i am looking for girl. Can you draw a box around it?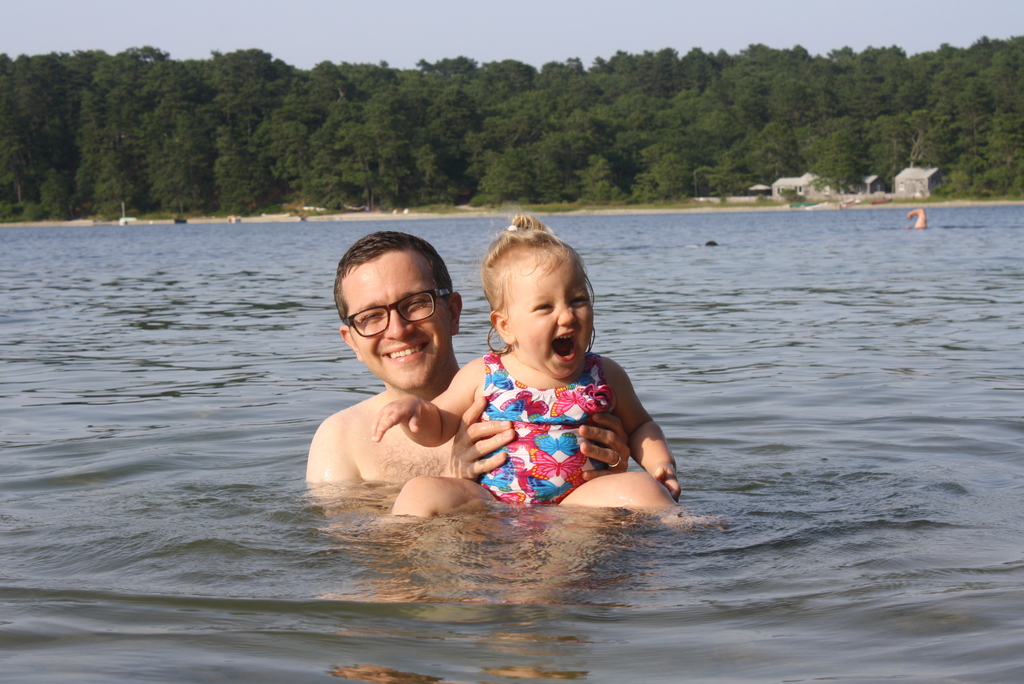
Sure, the bounding box is 367:209:684:535.
